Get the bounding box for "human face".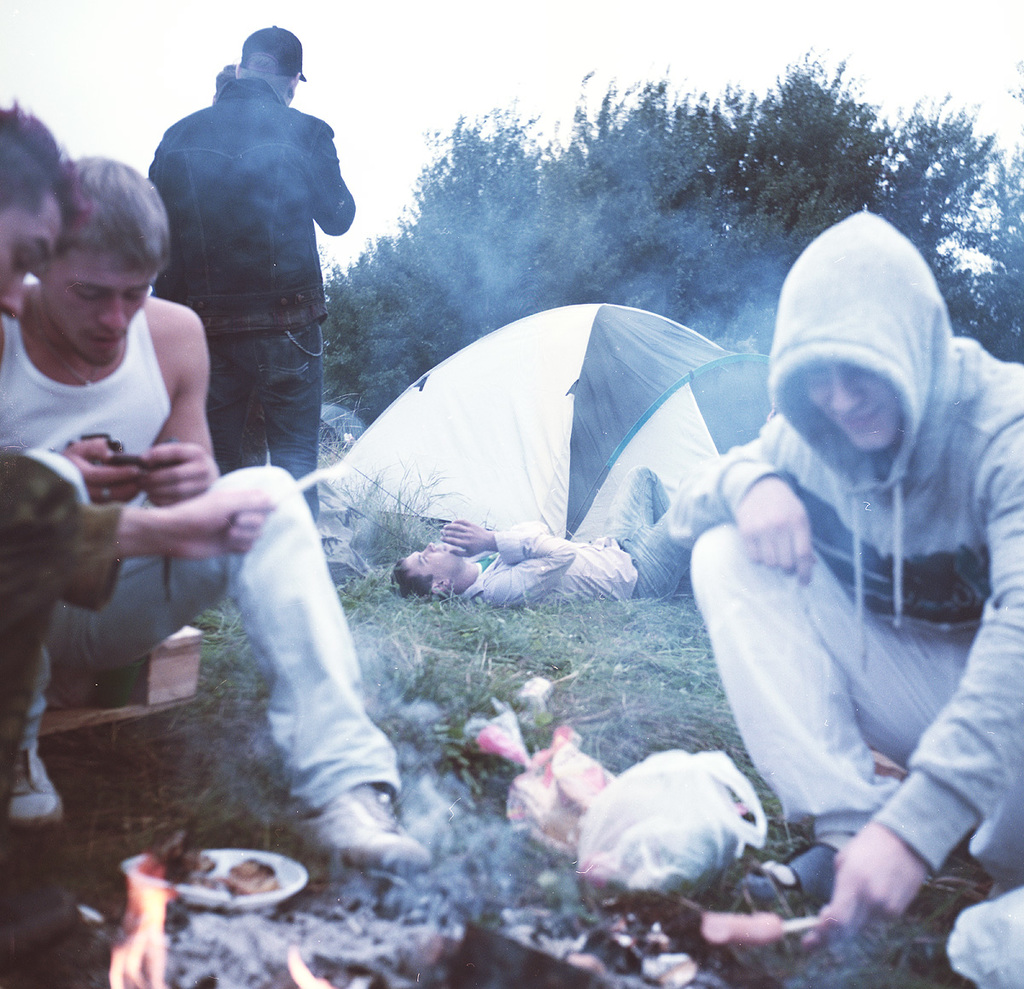
(left=404, top=535, right=468, bottom=581).
